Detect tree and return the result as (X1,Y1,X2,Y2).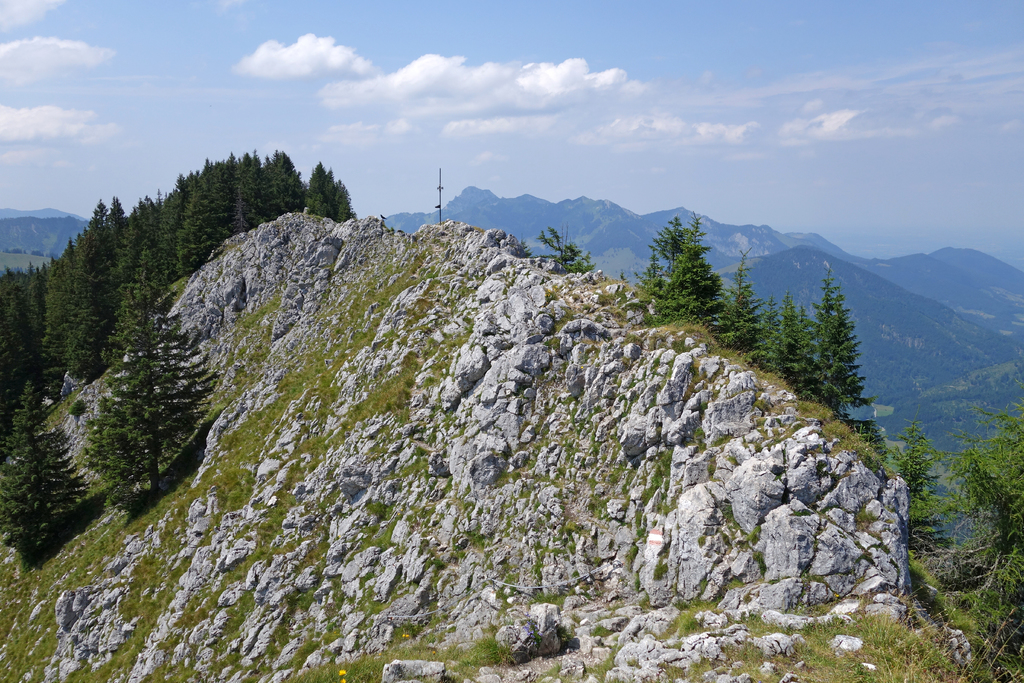
(897,424,931,525).
